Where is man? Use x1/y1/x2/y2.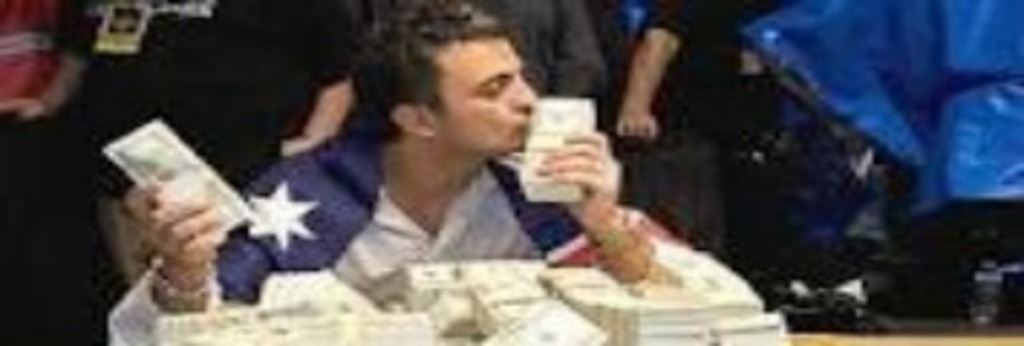
104/3/724/337.
